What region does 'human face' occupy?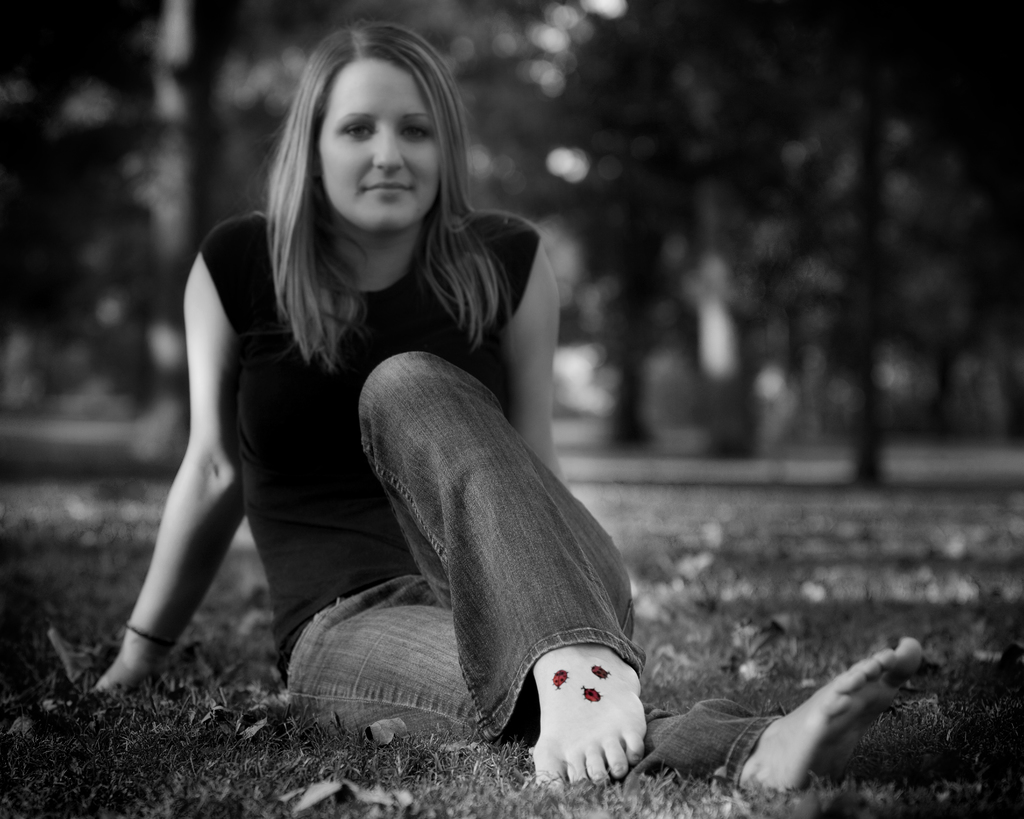
l=312, t=49, r=438, b=253.
